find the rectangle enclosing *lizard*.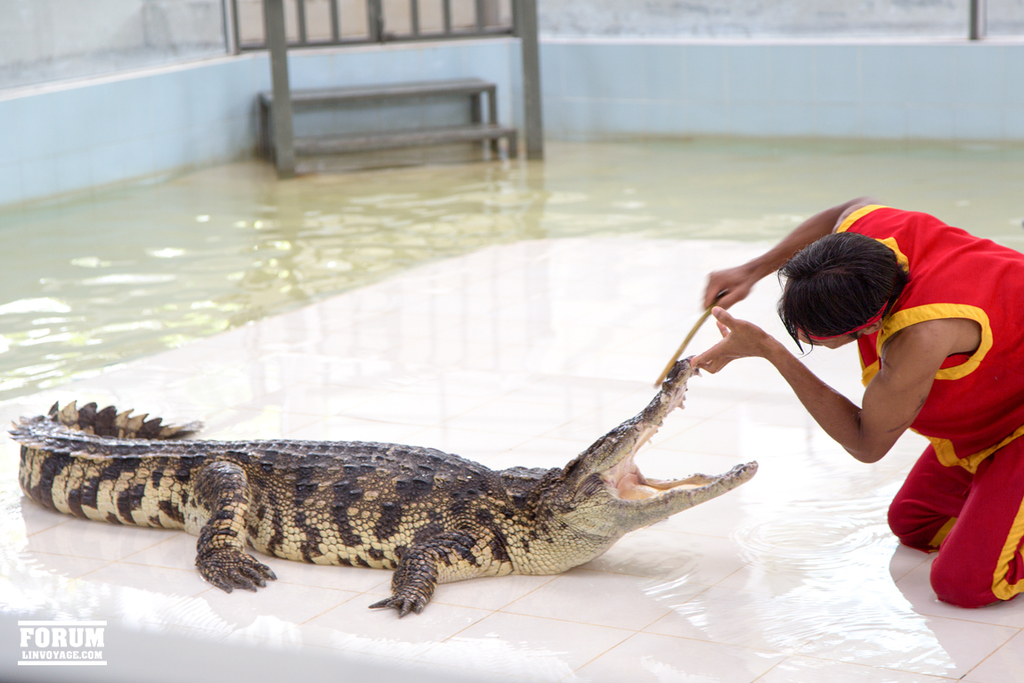
box=[0, 367, 770, 635].
